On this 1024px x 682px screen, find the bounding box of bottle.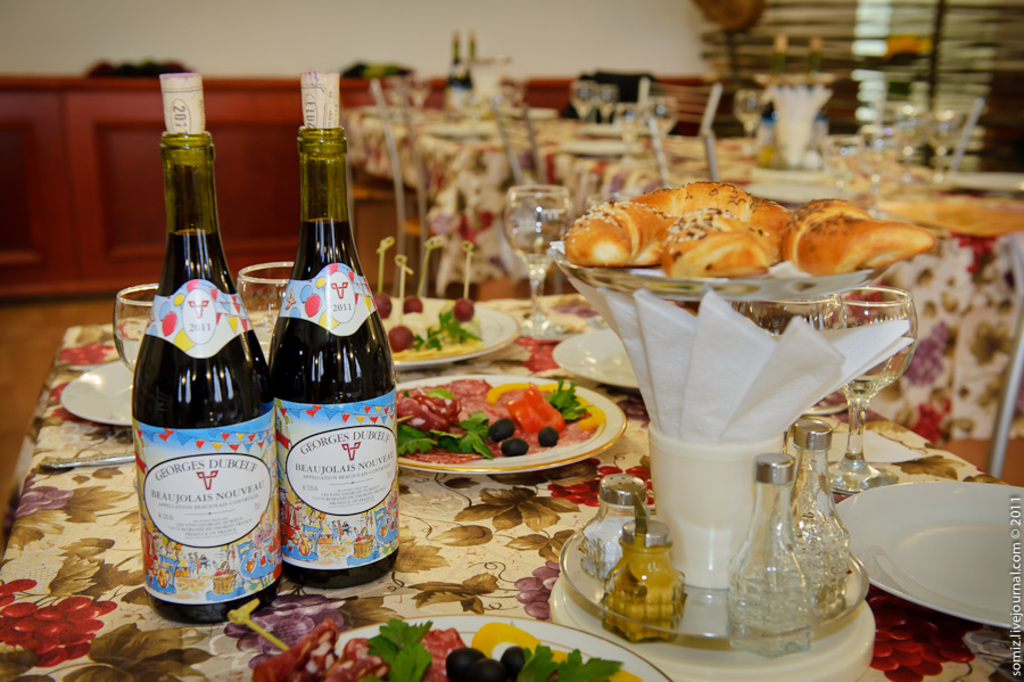
Bounding box: [129, 132, 291, 628].
